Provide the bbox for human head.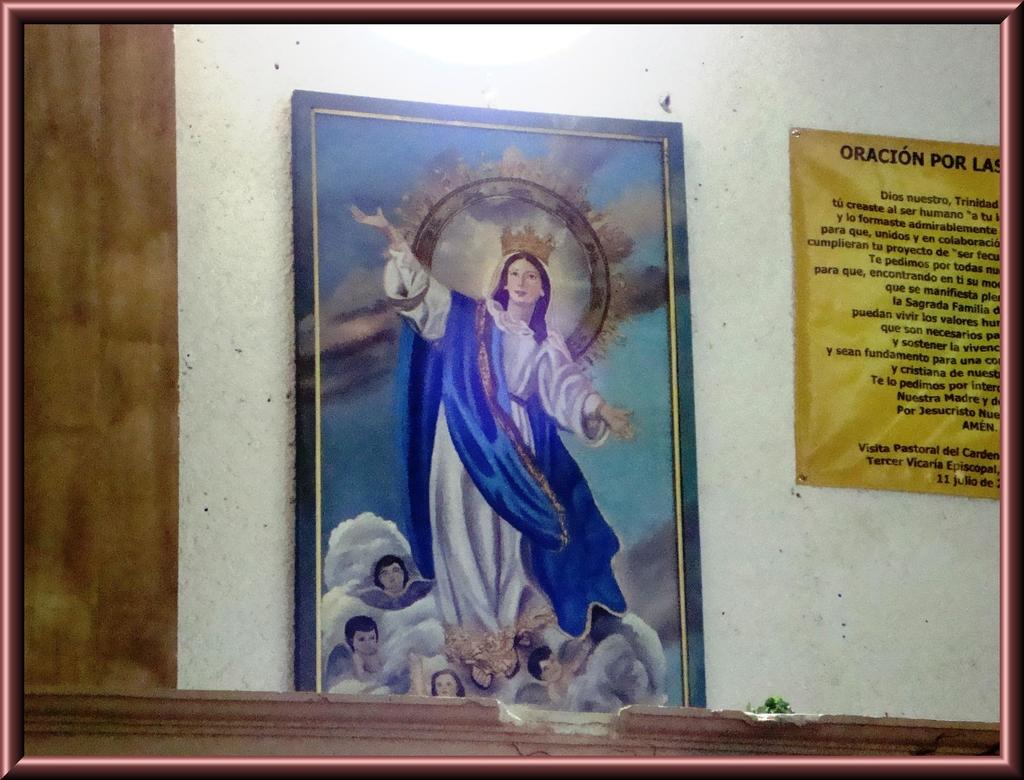
x1=374 y1=555 x2=409 y2=590.
